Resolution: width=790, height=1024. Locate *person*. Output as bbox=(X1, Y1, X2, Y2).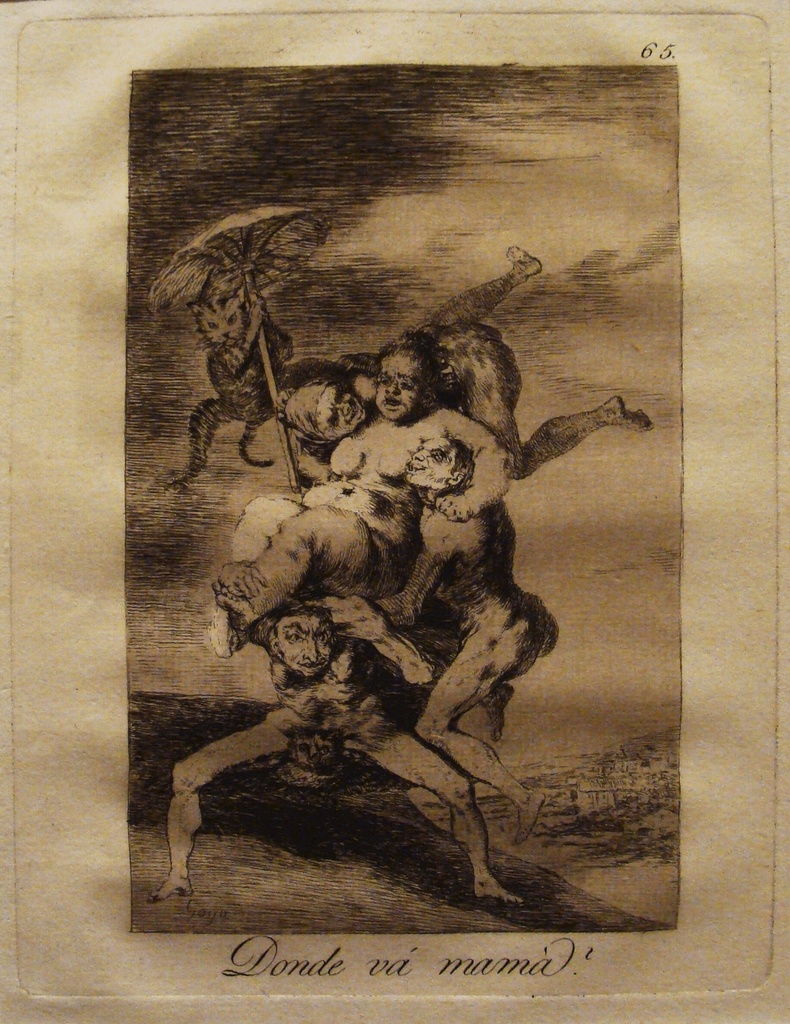
bbox=(149, 595, 516, 892).
